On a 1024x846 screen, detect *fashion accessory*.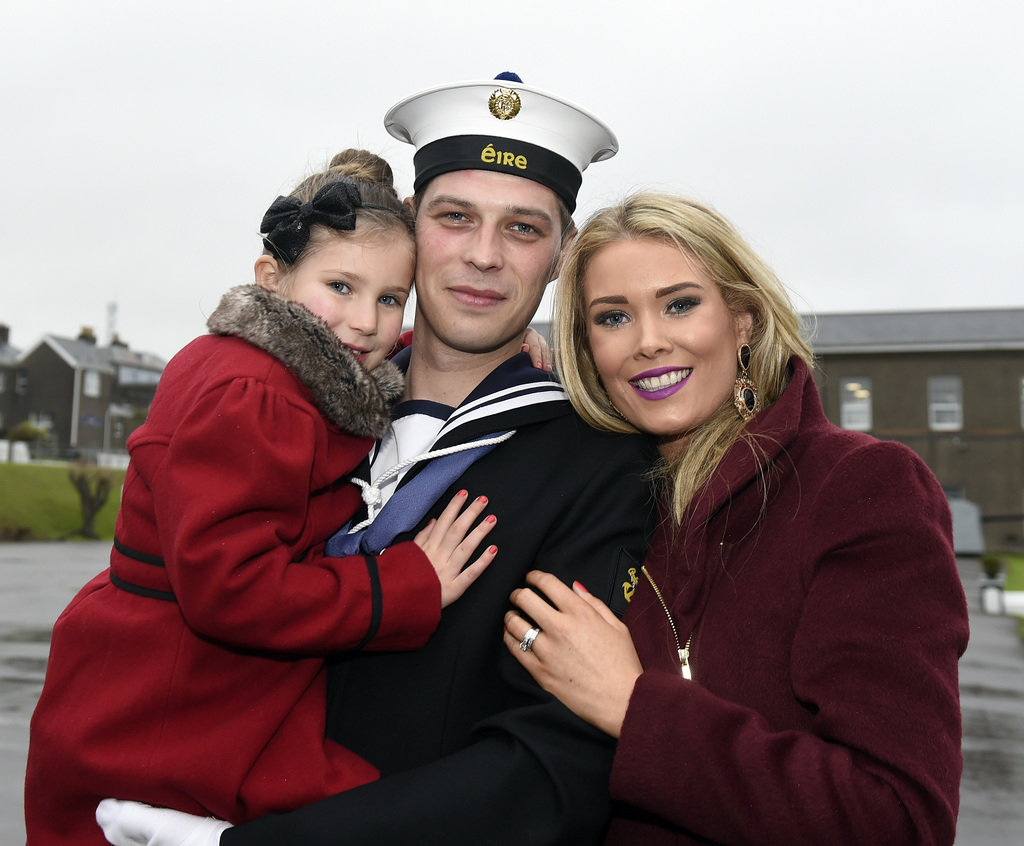
BBox(262, 191, 403, 271).
